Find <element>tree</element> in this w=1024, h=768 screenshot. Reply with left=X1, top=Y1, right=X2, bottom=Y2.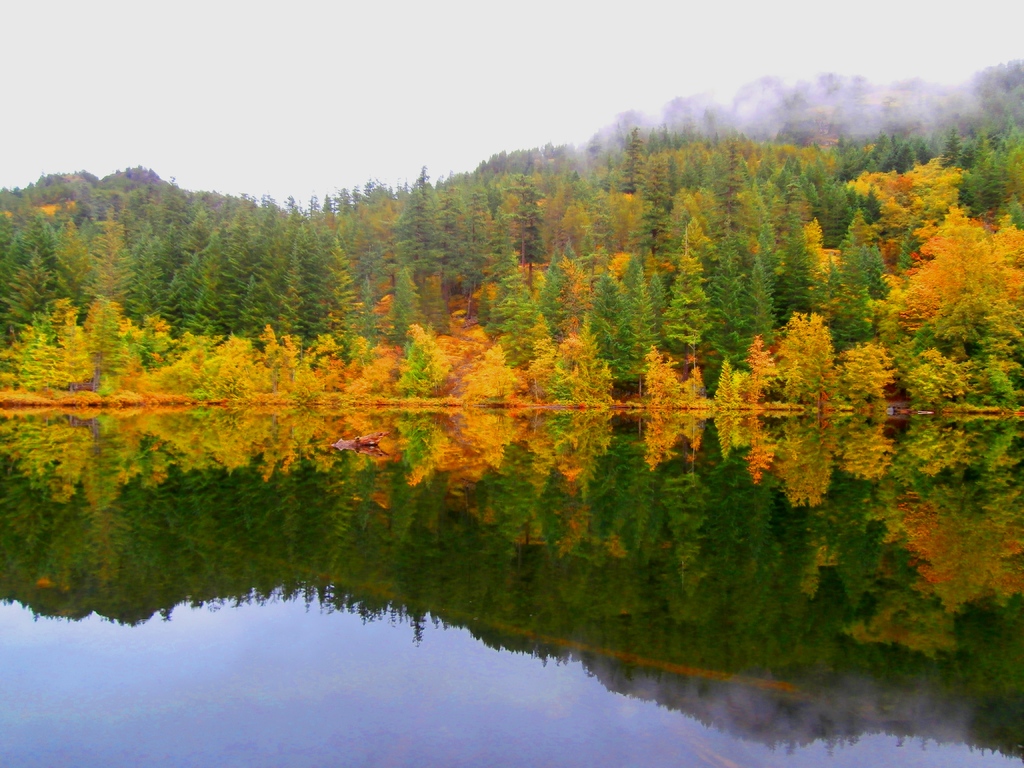
left=548, top=318, right=615, bottom=403.
